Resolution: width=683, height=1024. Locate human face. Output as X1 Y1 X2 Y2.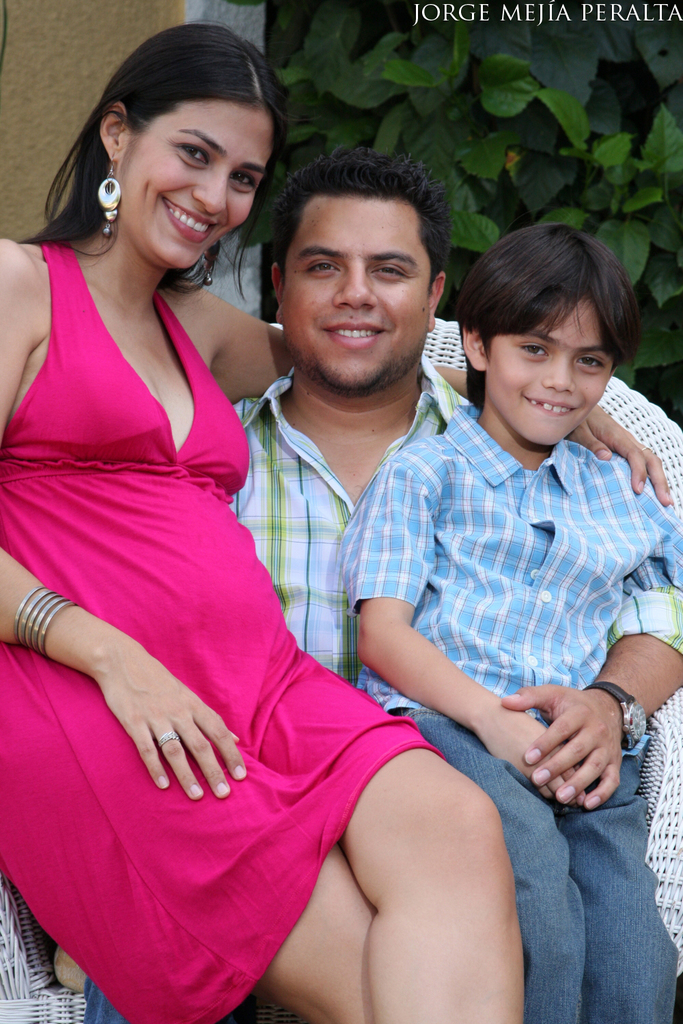
493 289 621 453.
